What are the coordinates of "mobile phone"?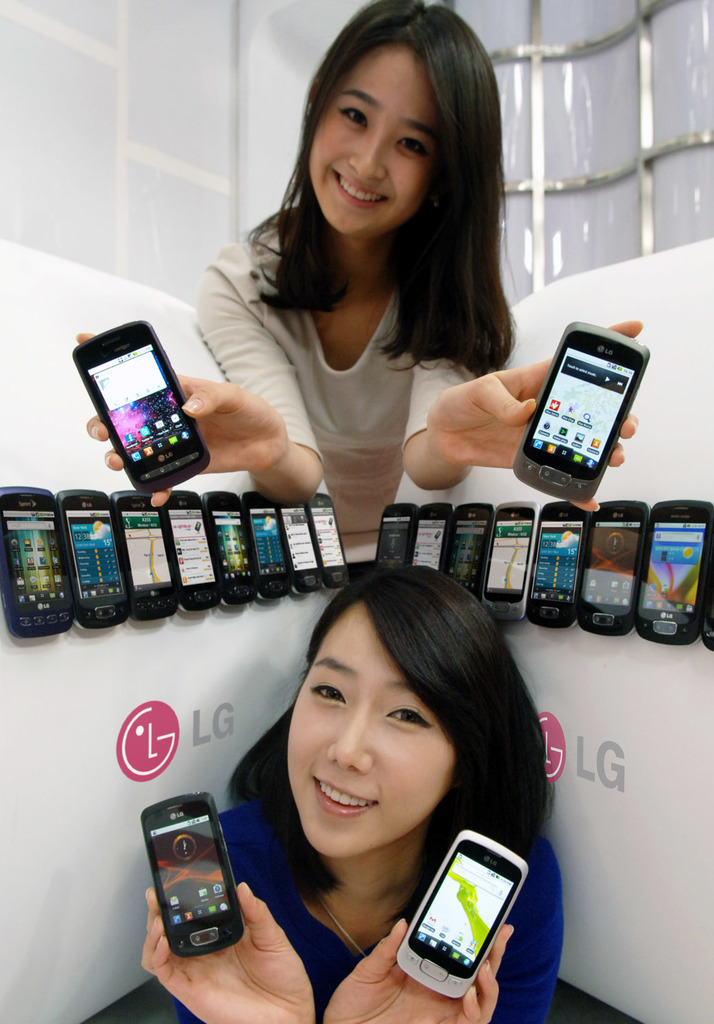
box(444, 501, 493, 595).
